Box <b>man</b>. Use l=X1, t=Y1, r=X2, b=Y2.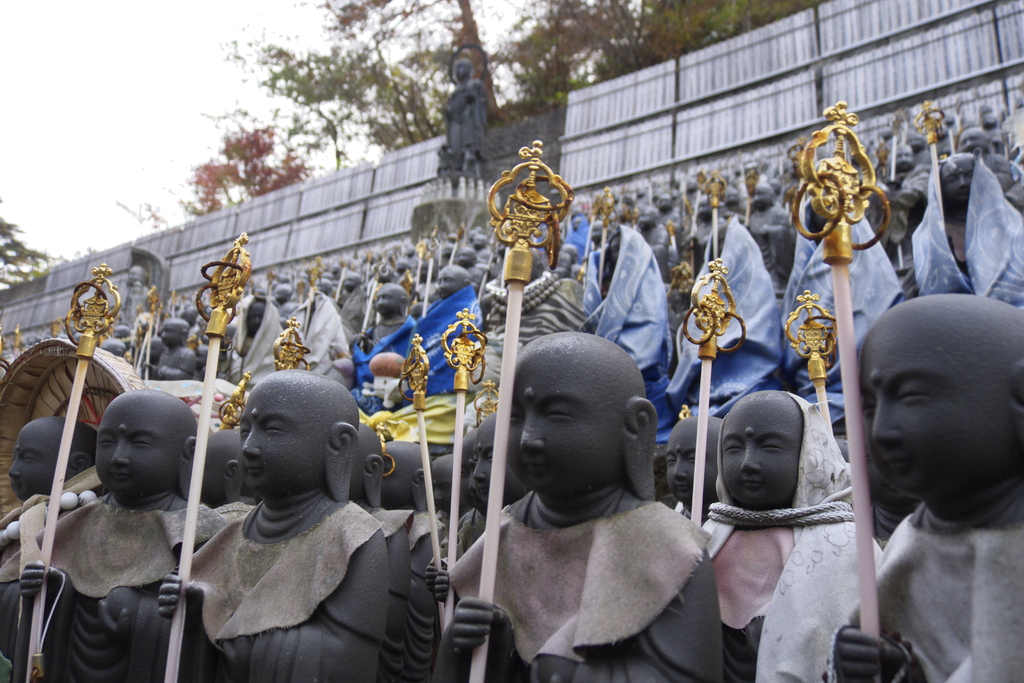
l=436, t=55, r=491, b=161.
